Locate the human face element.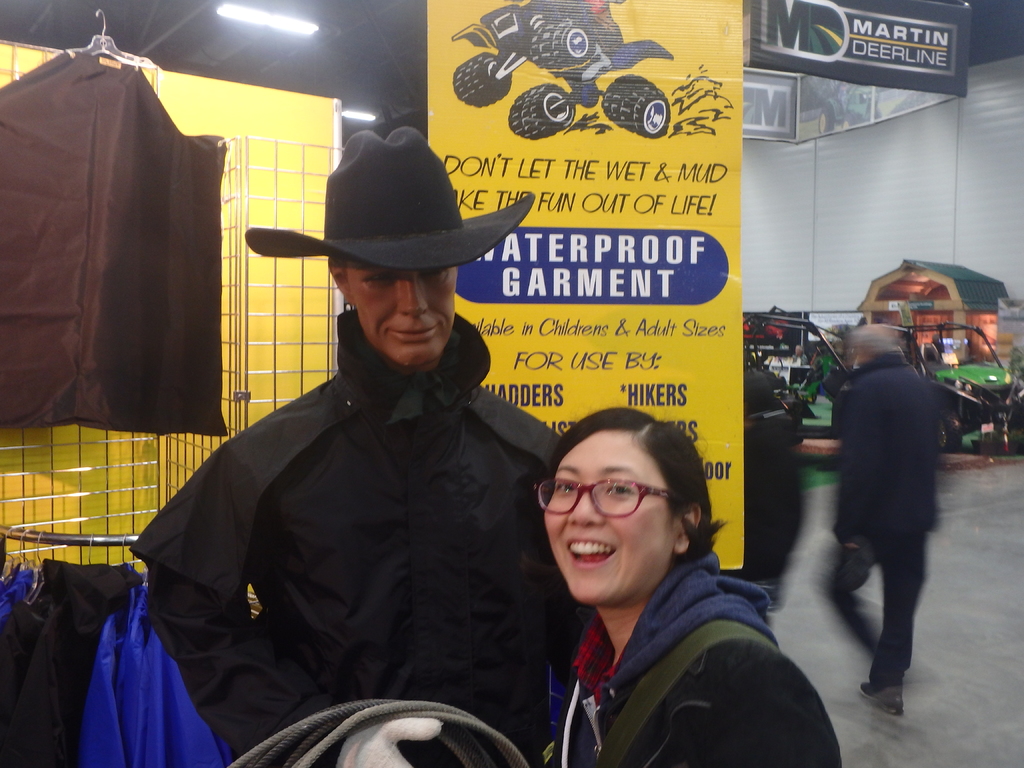
Element bbox: bbox=(541, 429, 682, 604).
